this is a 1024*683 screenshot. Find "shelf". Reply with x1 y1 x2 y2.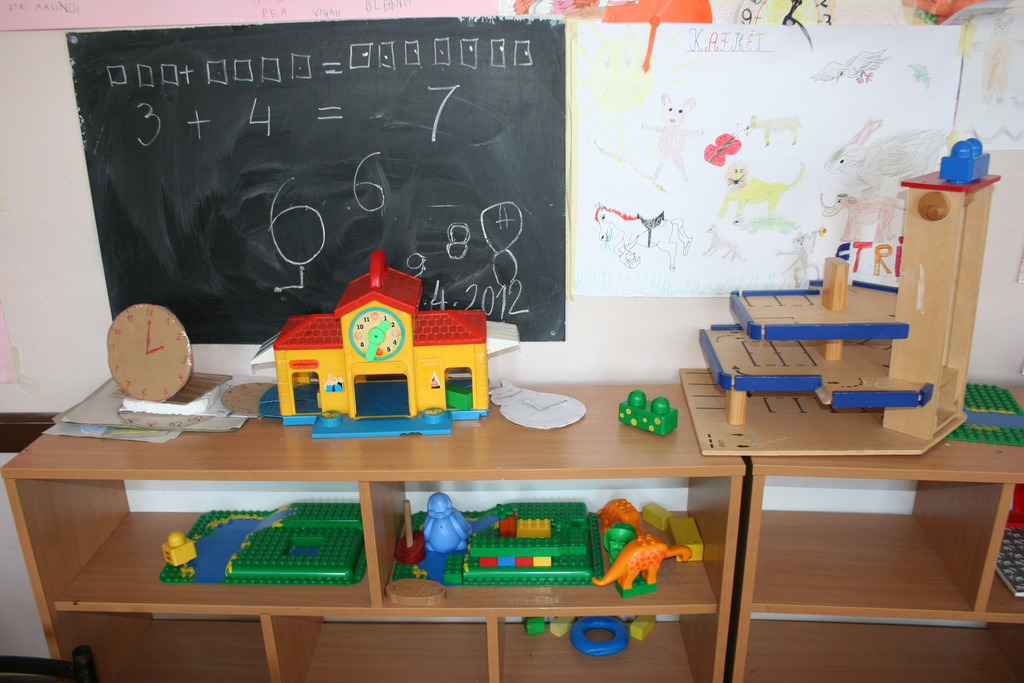
721 619 1023 682.
